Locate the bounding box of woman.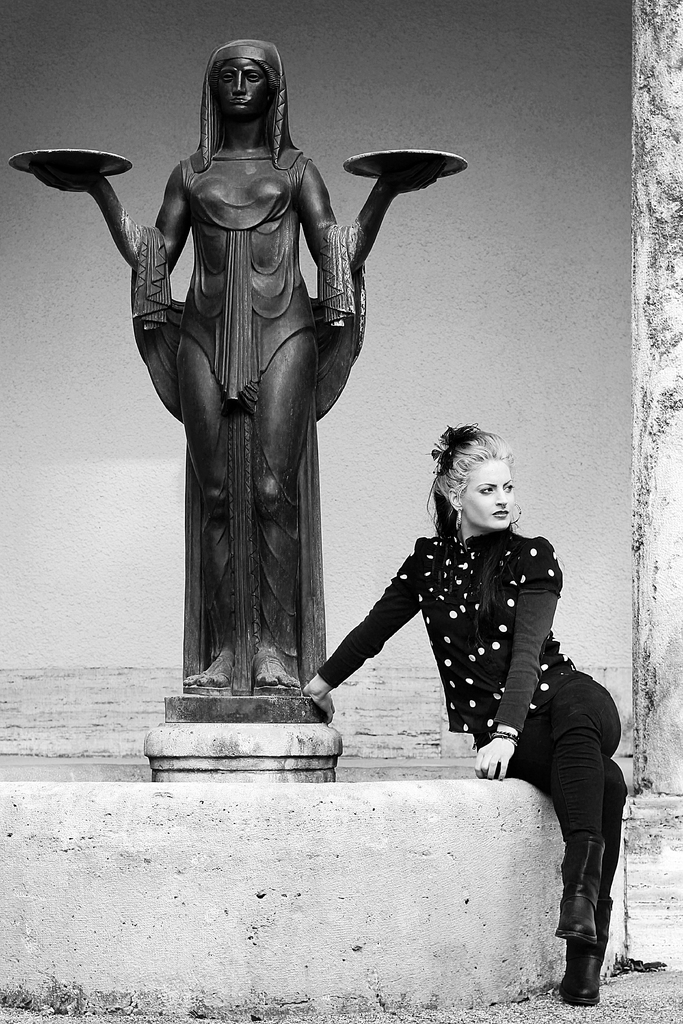
Bounding box: [x1=317, y1=420, x2=632, y2=988].
